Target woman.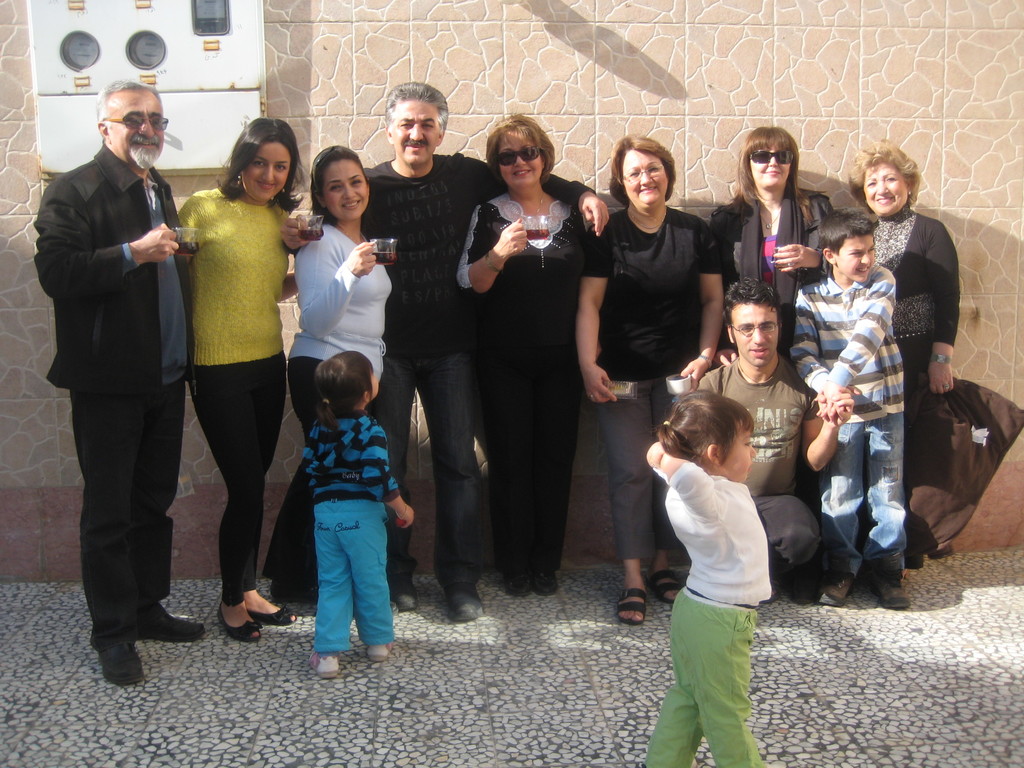
Target region: [176, 115, 300, 642].
